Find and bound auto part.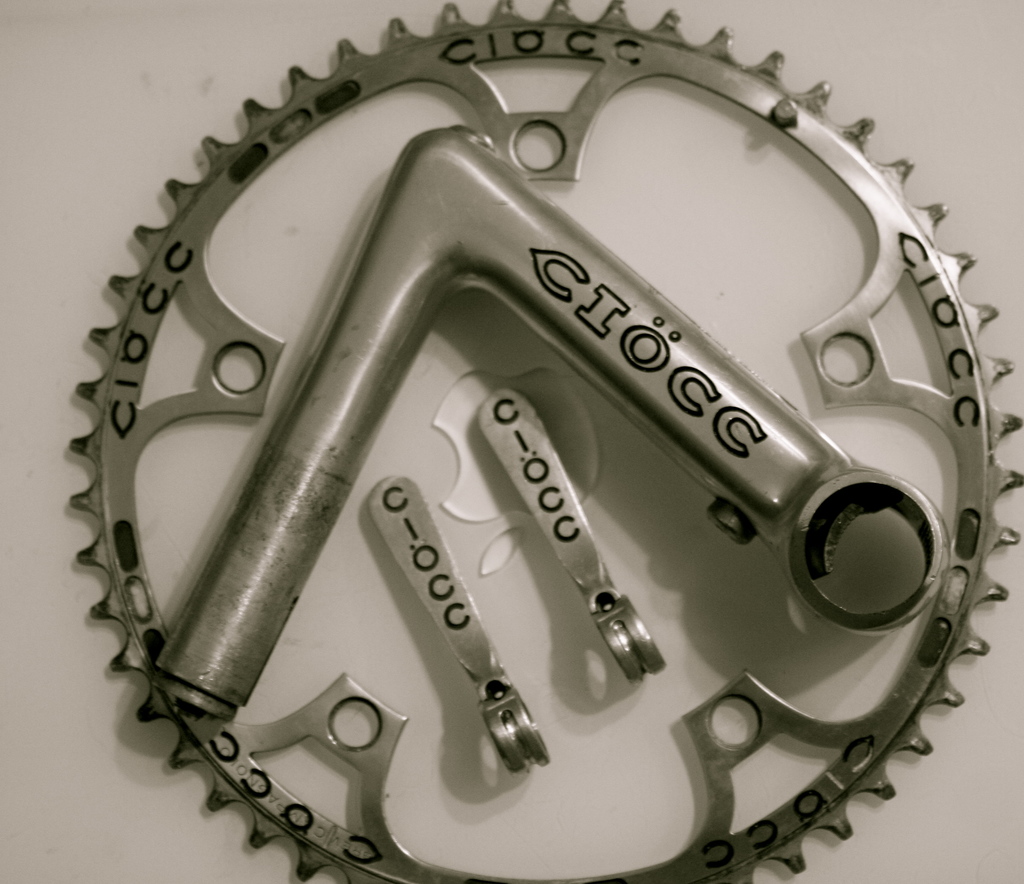
Bound: [40, 11, 1023, 883].
